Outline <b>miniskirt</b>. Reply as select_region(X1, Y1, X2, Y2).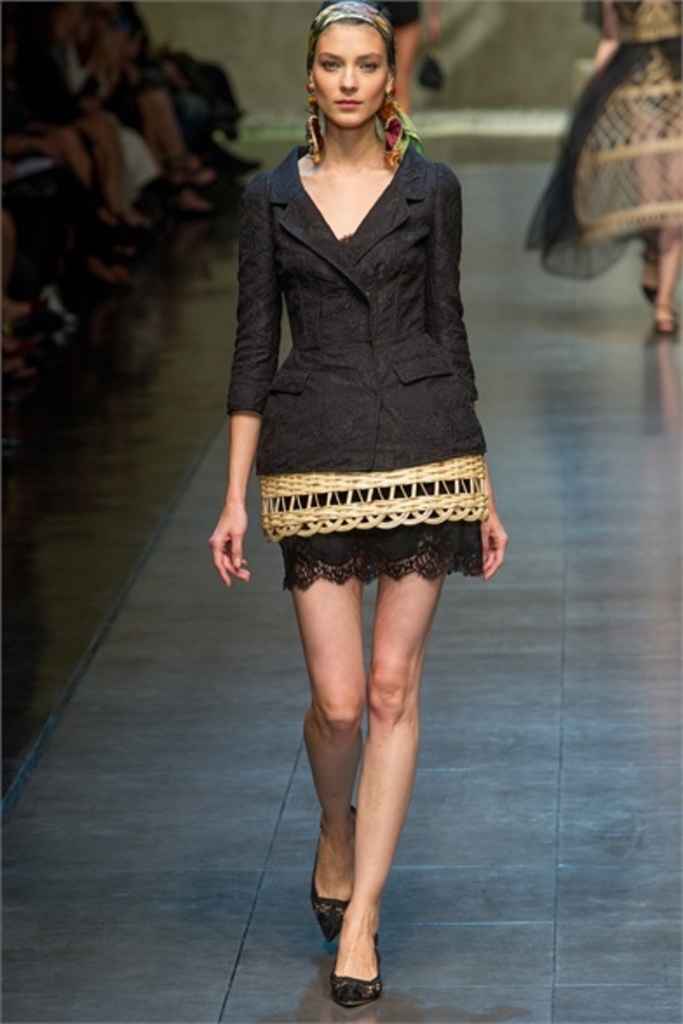
select_region(279, 461, 488, 592).
